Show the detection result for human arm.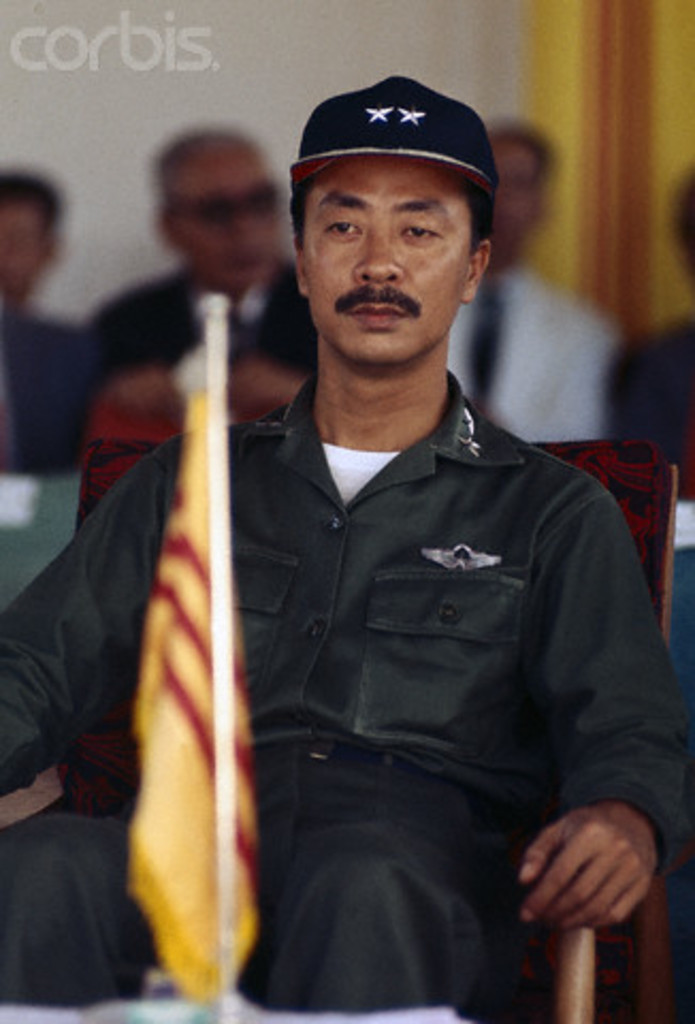
<region>0, 461, 153, 806</region>.
